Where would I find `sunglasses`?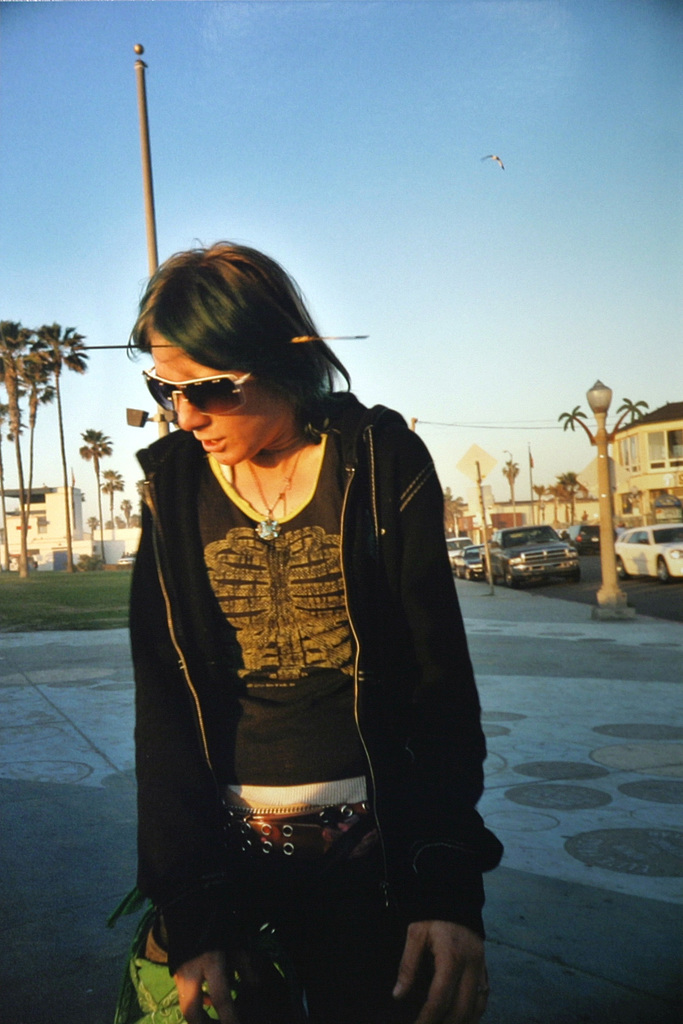
At {"left": 141, "top": 361, "right": 260, "bottom": 417}.
